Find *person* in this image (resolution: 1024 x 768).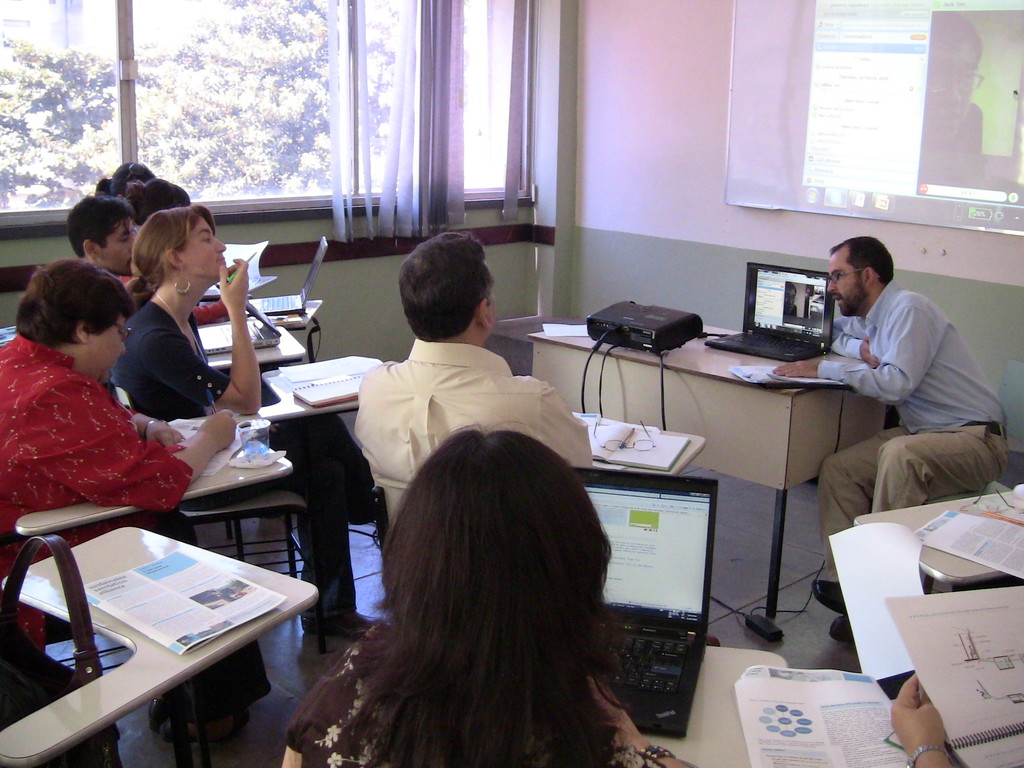
bbox=(125, 173, 193, 225).
